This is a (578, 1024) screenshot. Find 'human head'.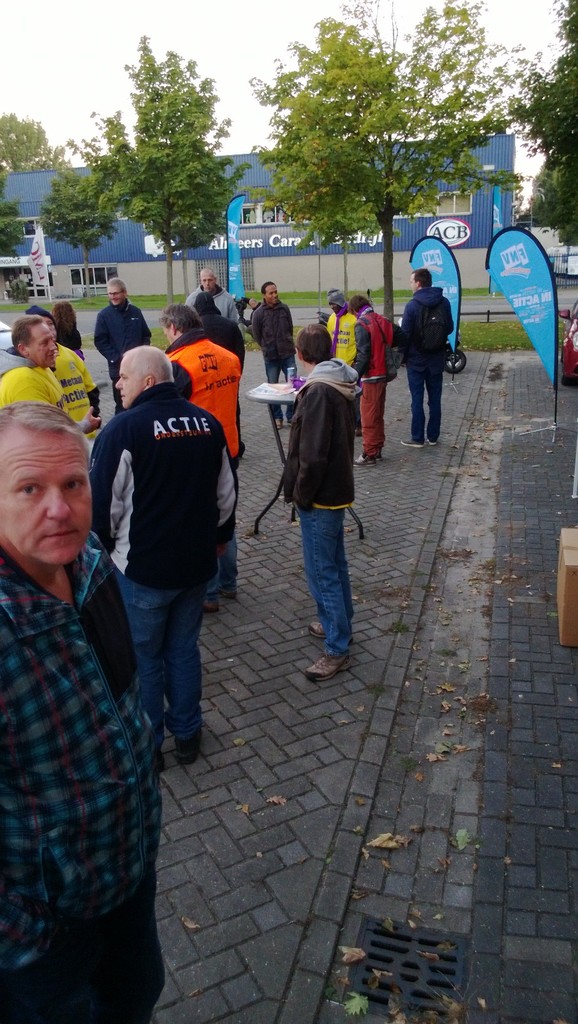
Bounding box: 330/296/349/321.
